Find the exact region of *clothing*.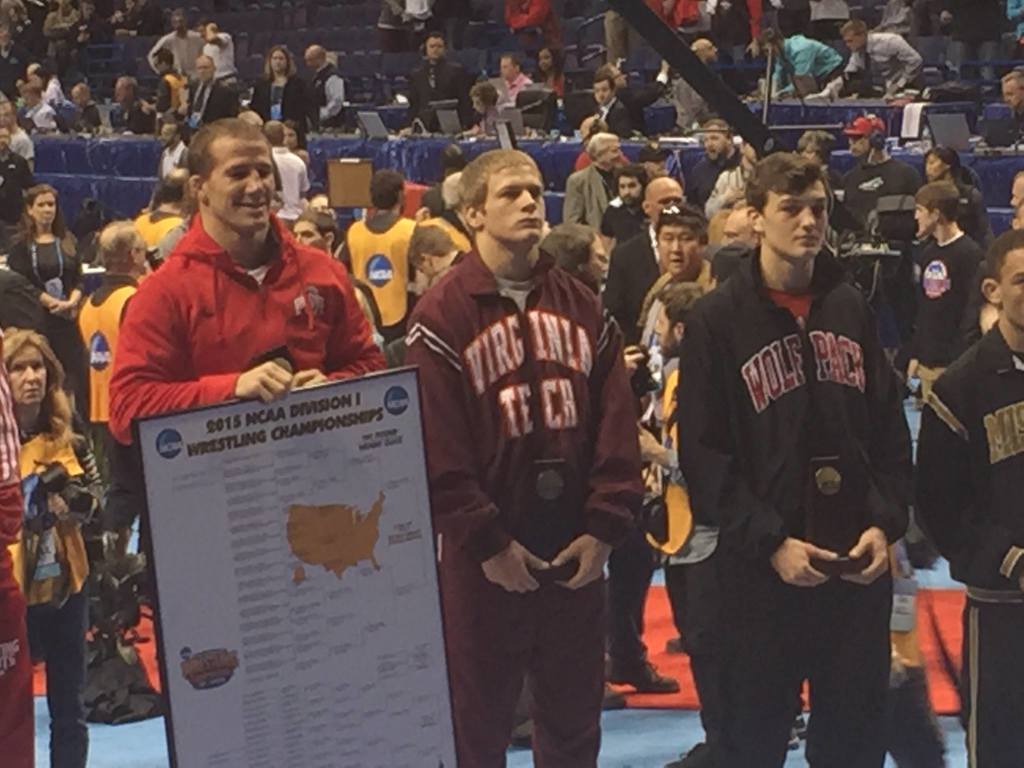
Exact region: <bbox>896, 248, 989, 365</bbox>.
